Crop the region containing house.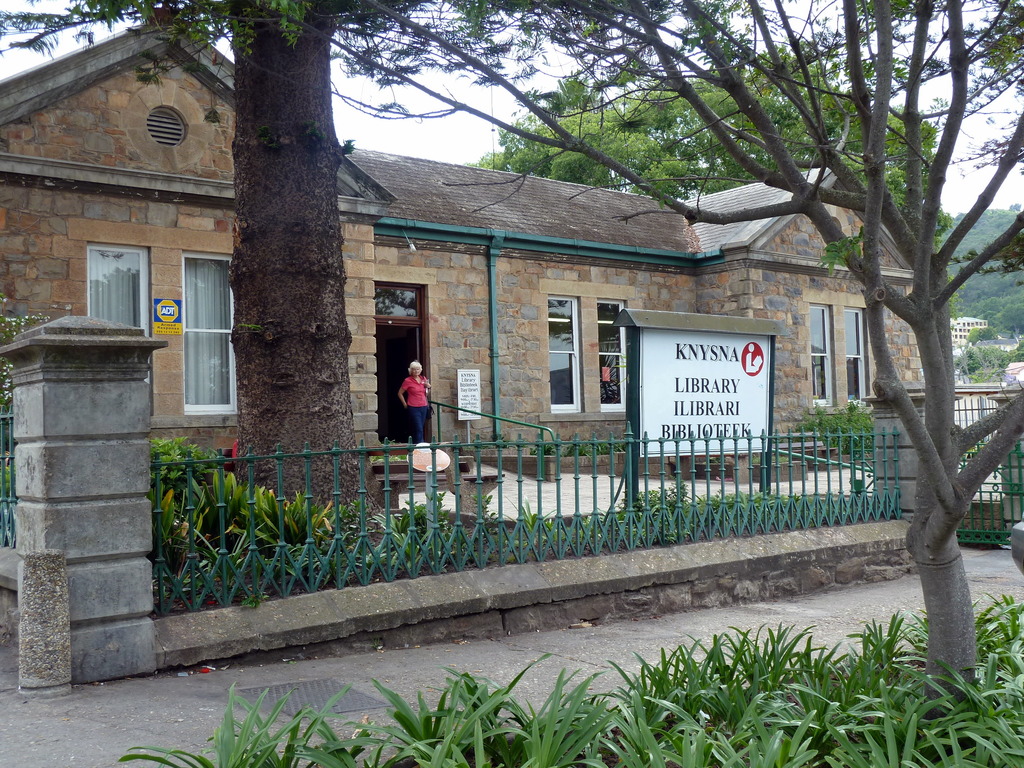
Crop region: <box>1,11,928,483</box>.
